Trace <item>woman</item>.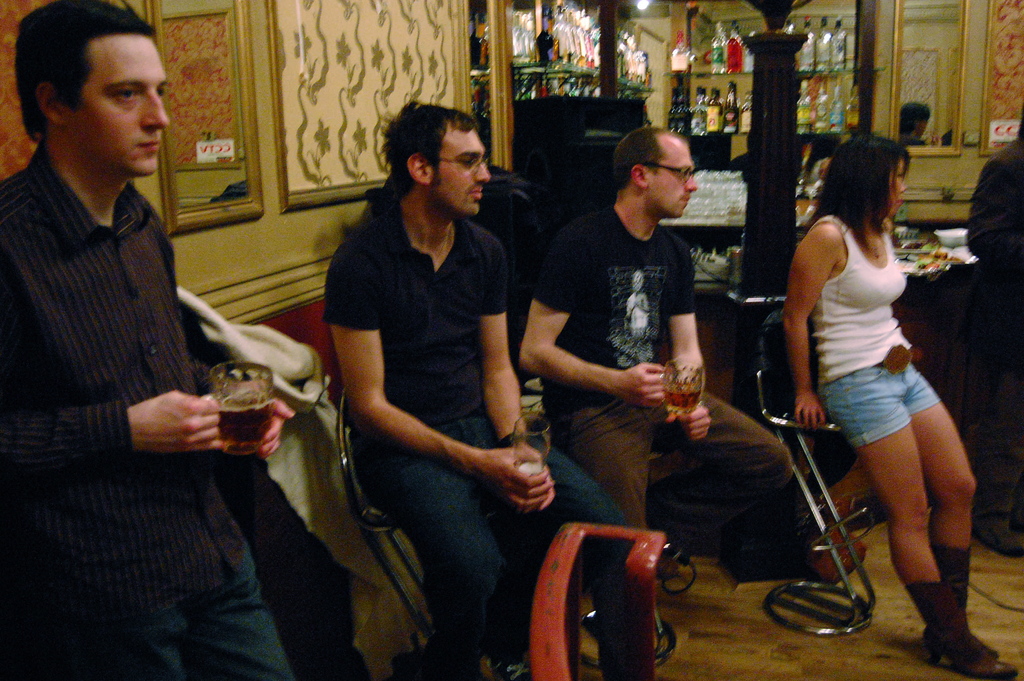
Traced to <box>772,144,993,668</box>.
